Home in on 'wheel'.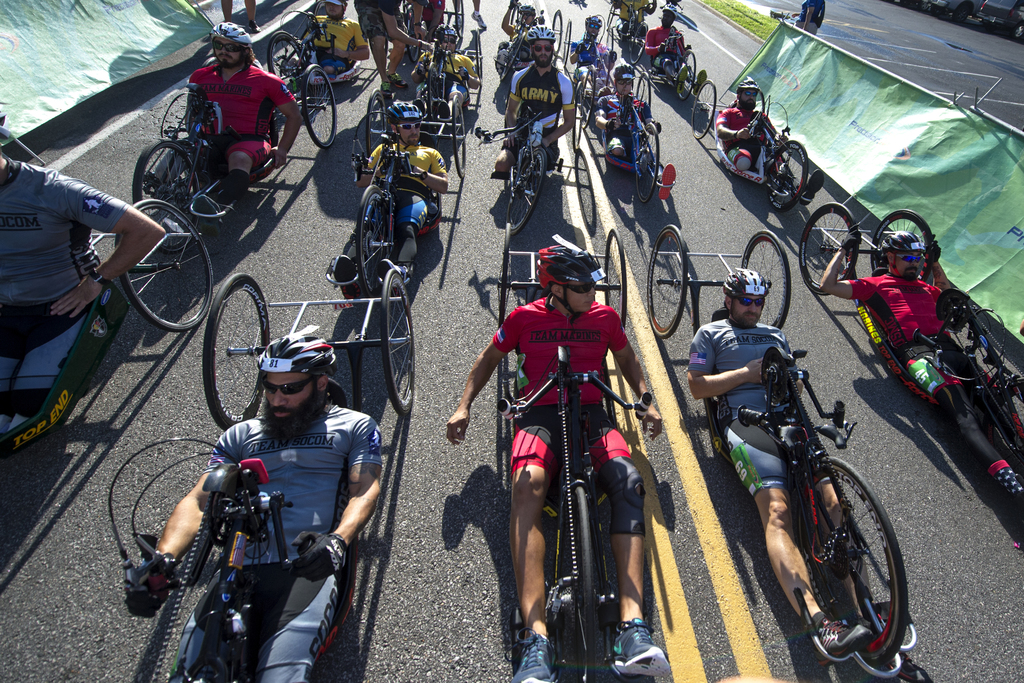
Homed in at Rect(366, 90, 387, 157).
